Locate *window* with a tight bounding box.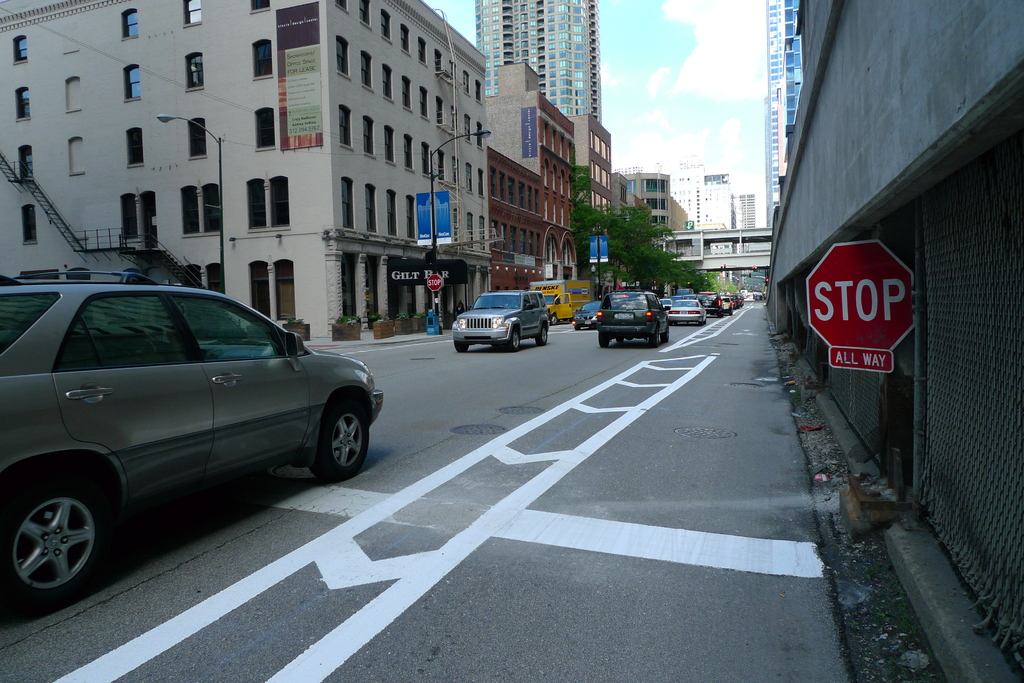
region(26, 205, 38, 245).
